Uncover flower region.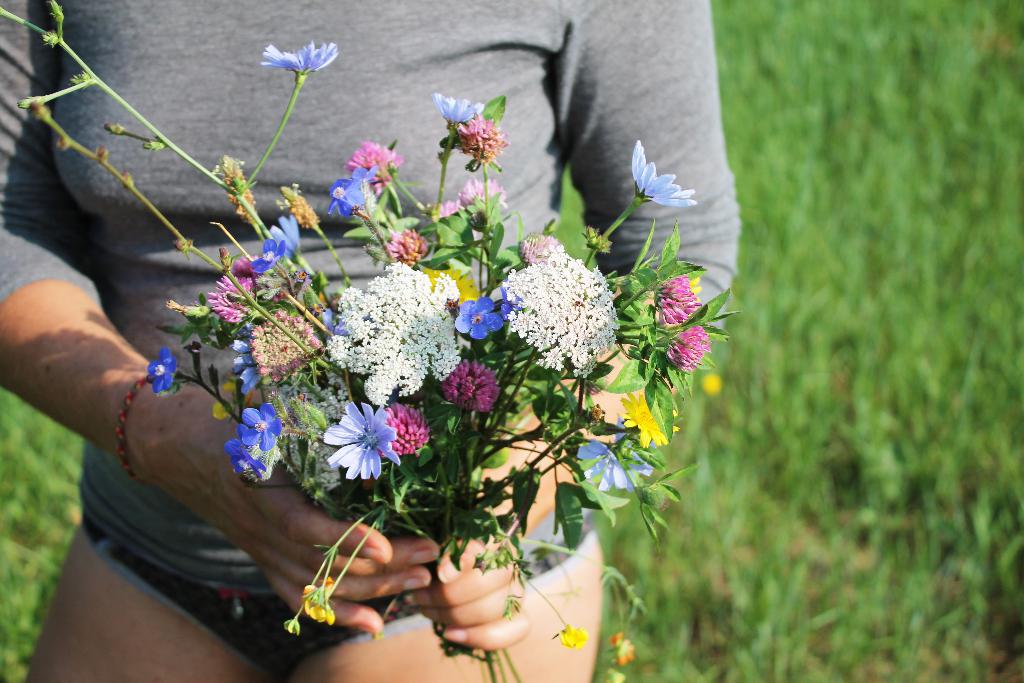
Uncovered: detection(347, 136, 402, 181).
